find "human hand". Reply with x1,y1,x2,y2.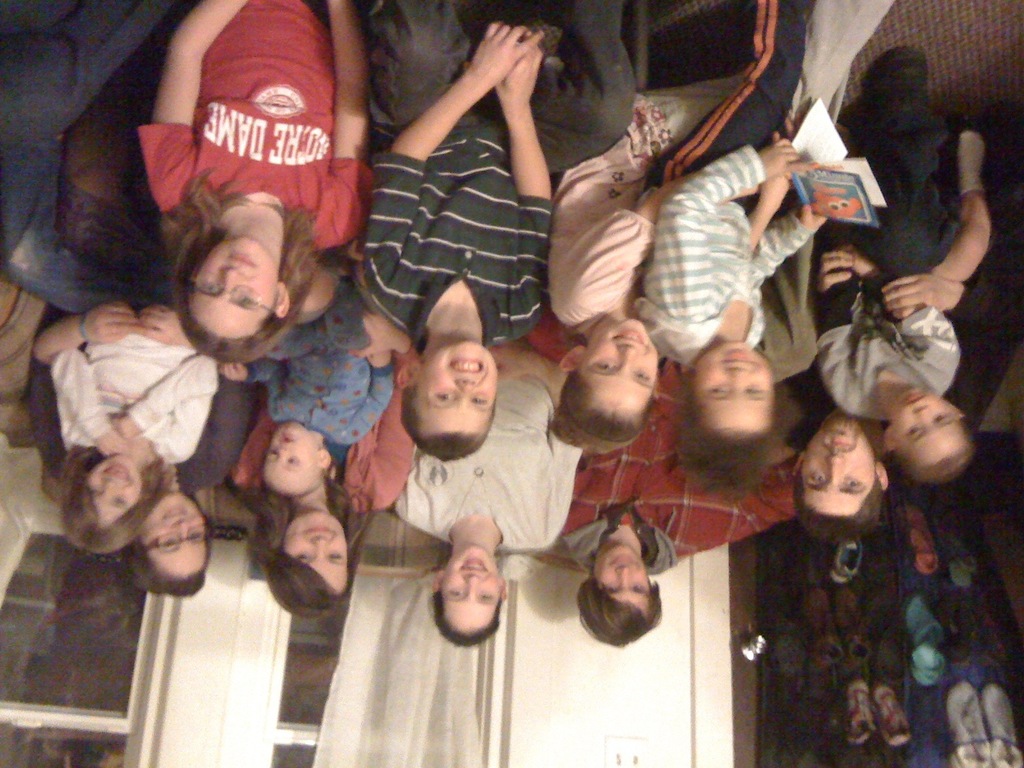
466,24,546,80.
